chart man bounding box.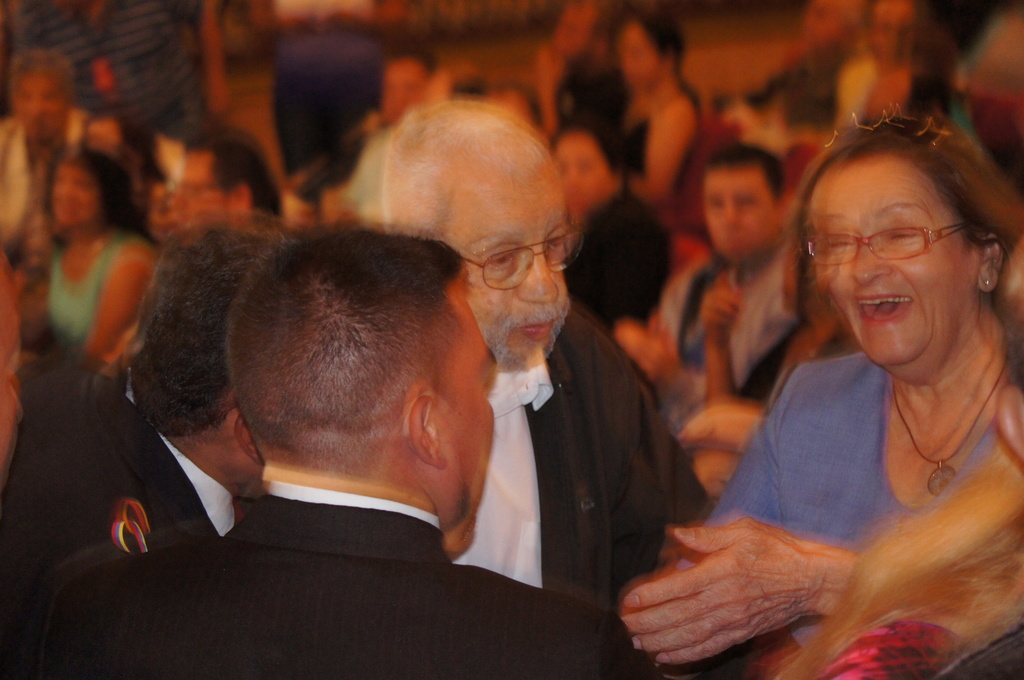
Charted: select_region(275, 56, 431, 207).
